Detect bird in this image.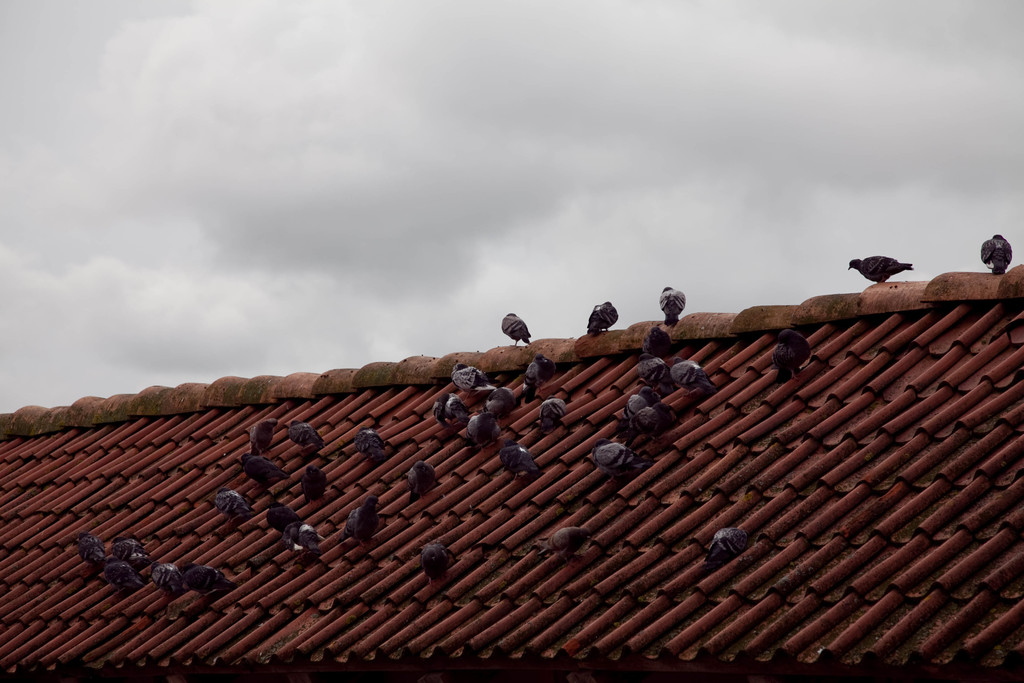
Detection: <region>184, 562, 244, 599</region>.
